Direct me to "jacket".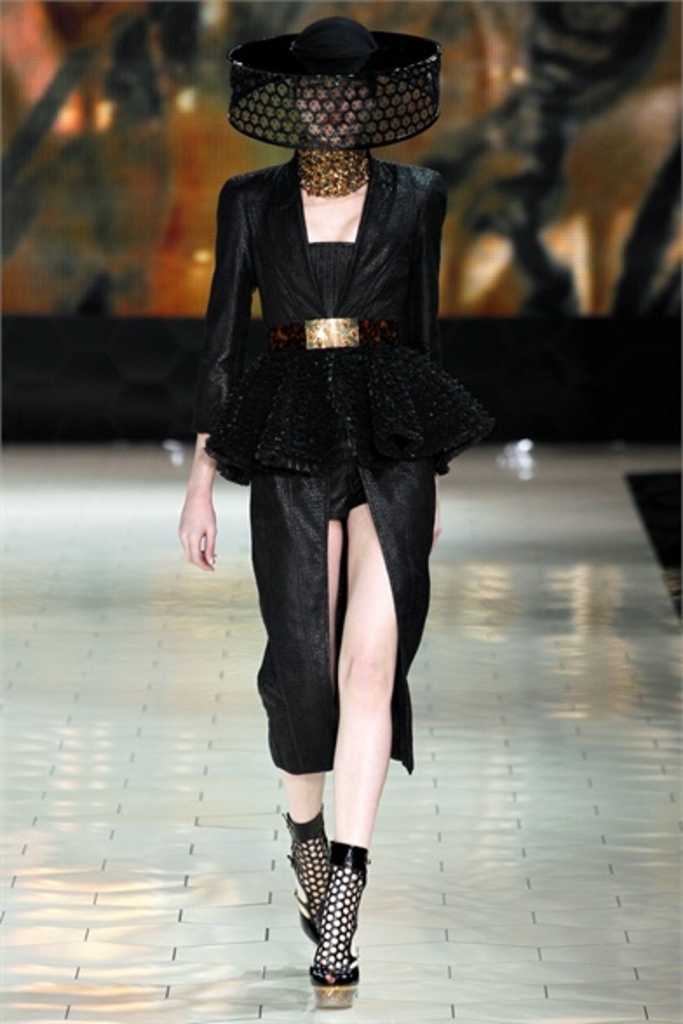
Direction: region(174, 82, 504, 711).
